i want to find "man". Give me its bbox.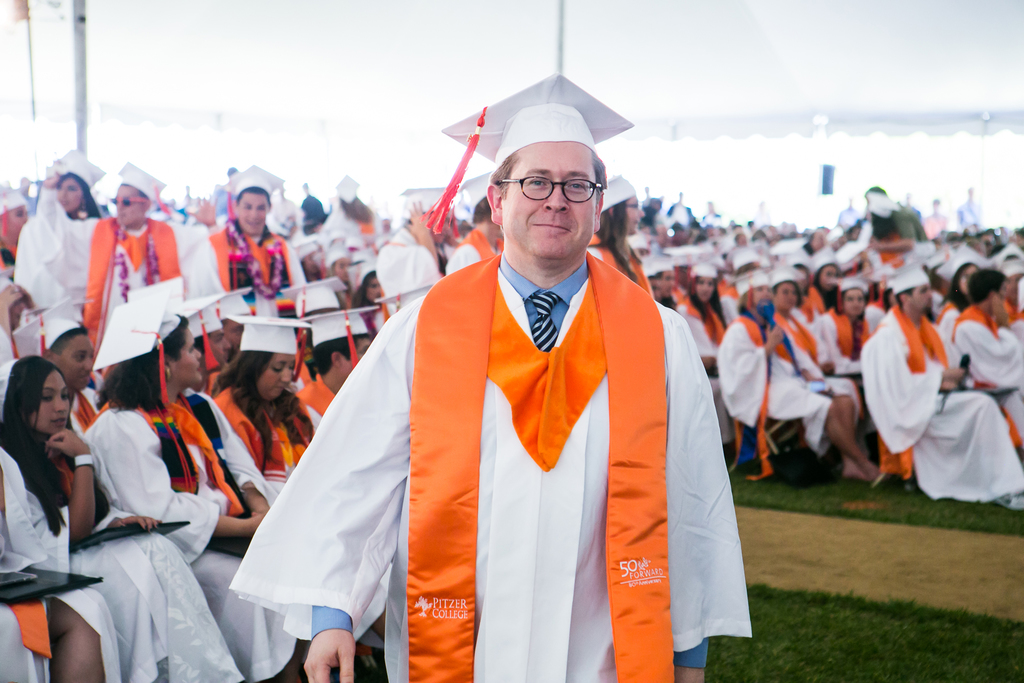
<box>947,265,1023,454</box>.
